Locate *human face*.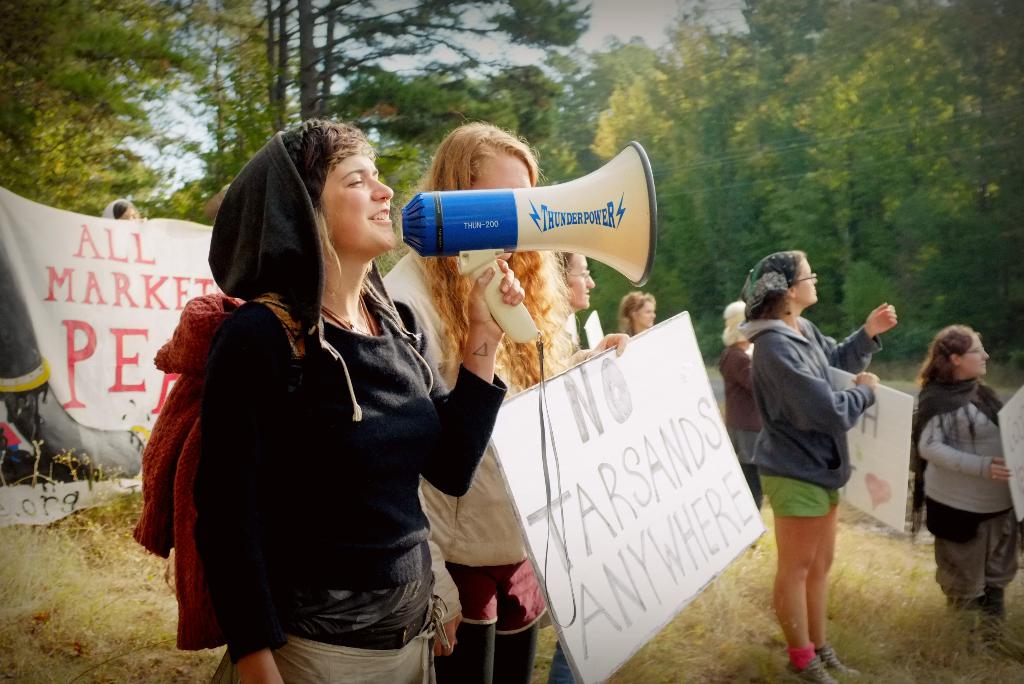
Bounding box: x1=634, y1=300, x2=657, y2=329.
